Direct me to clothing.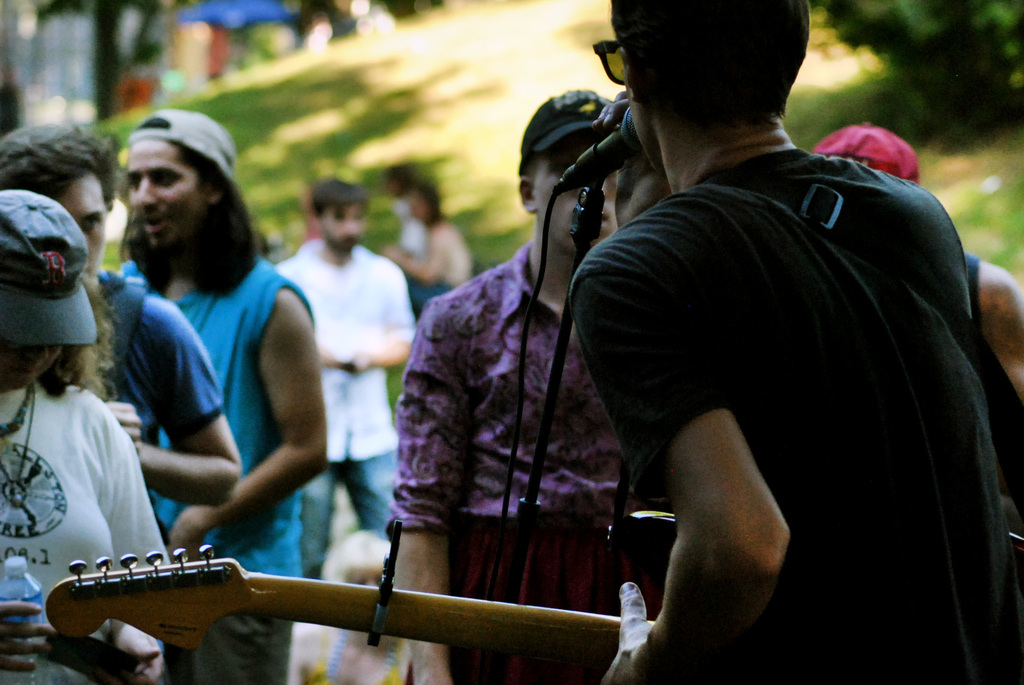
Direction: <region>388, 233, 666, 684</region>.
